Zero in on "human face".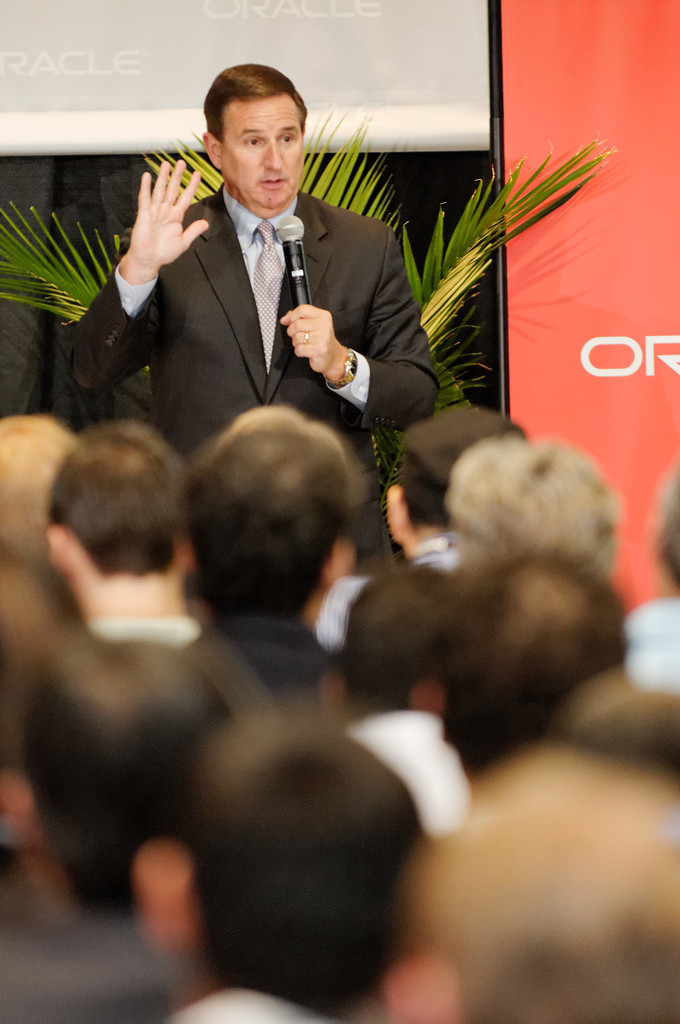
Zeroed in: {"left": 221, "top": 96, "right": 309, "bottom": 210}.
